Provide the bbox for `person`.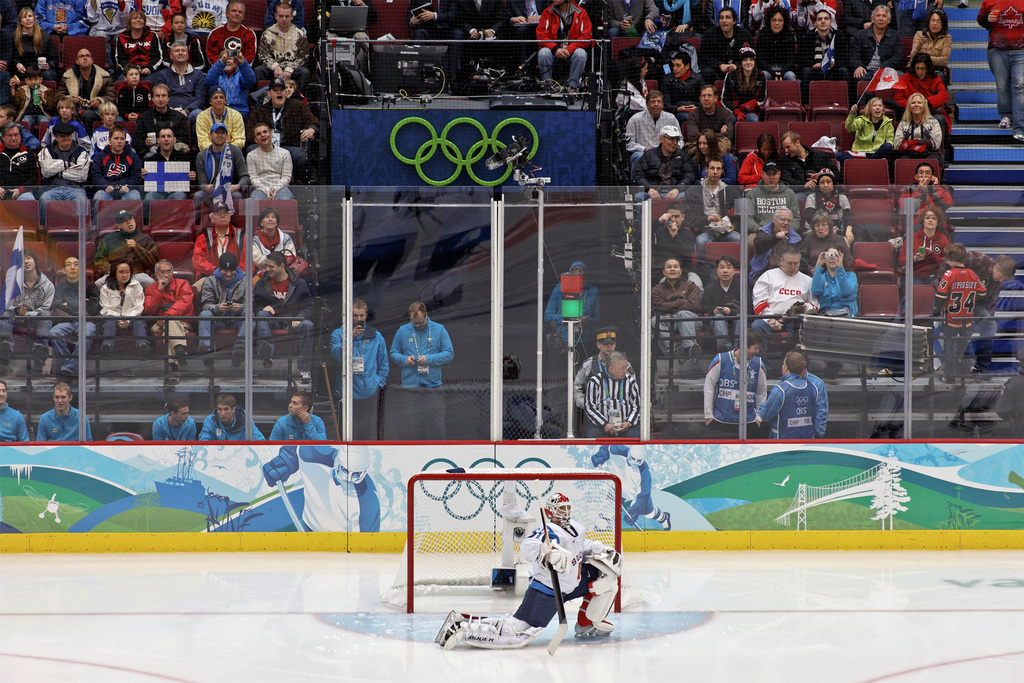
[left=196, top=393, right=264, bottom=445].
